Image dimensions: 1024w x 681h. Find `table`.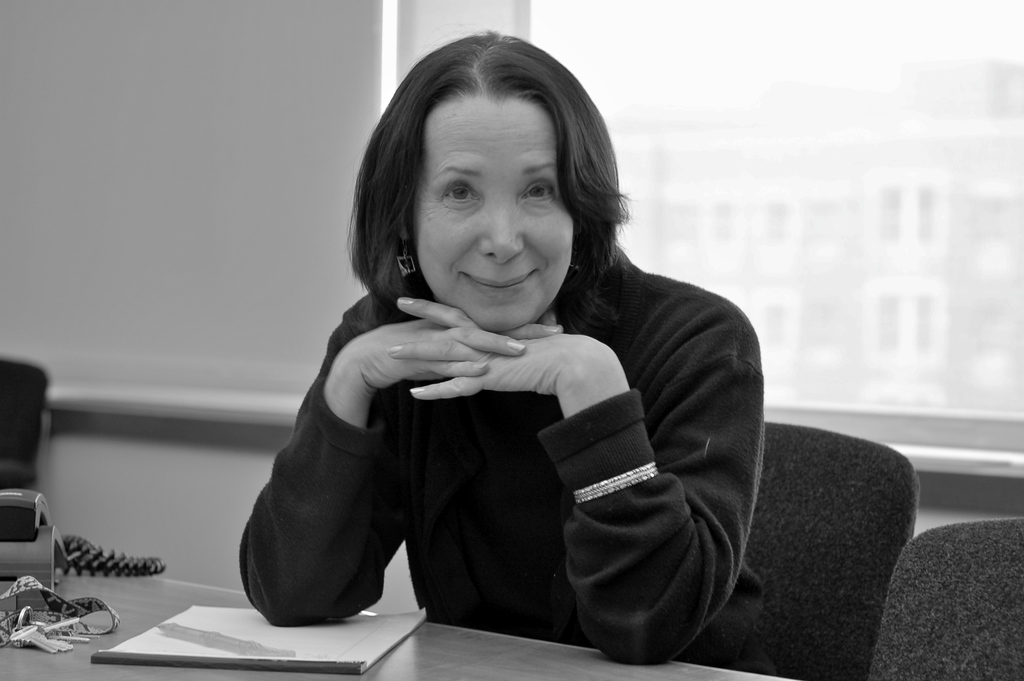
locate(0, 492, 796, 680).
